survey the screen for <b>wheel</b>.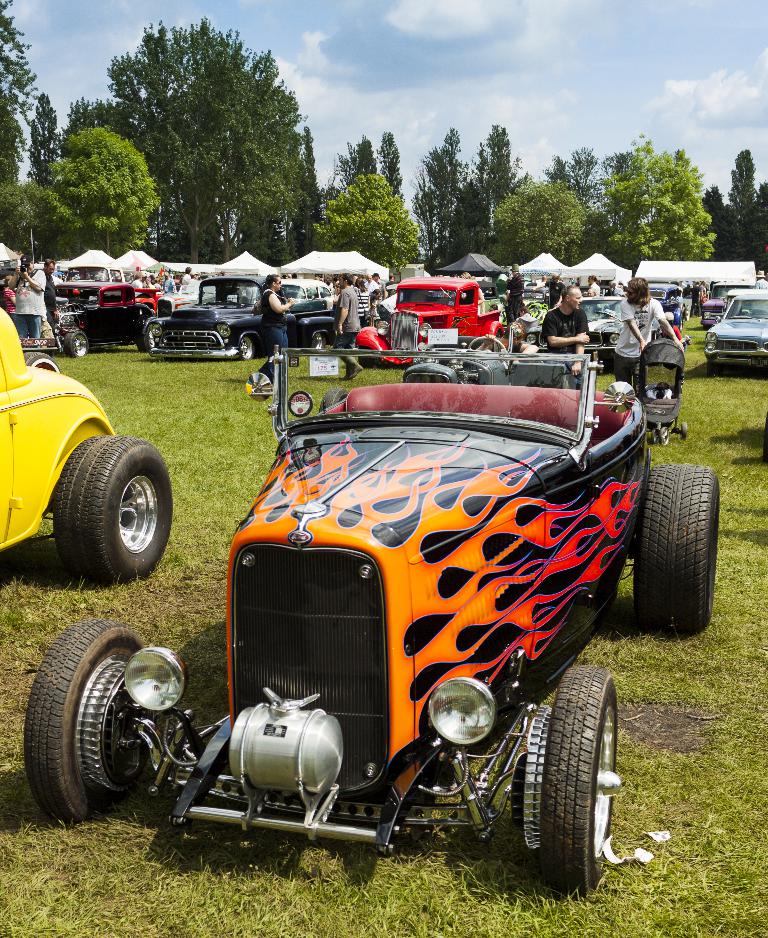
Survey found: left=241, top=336, right=260, bottom=358.
